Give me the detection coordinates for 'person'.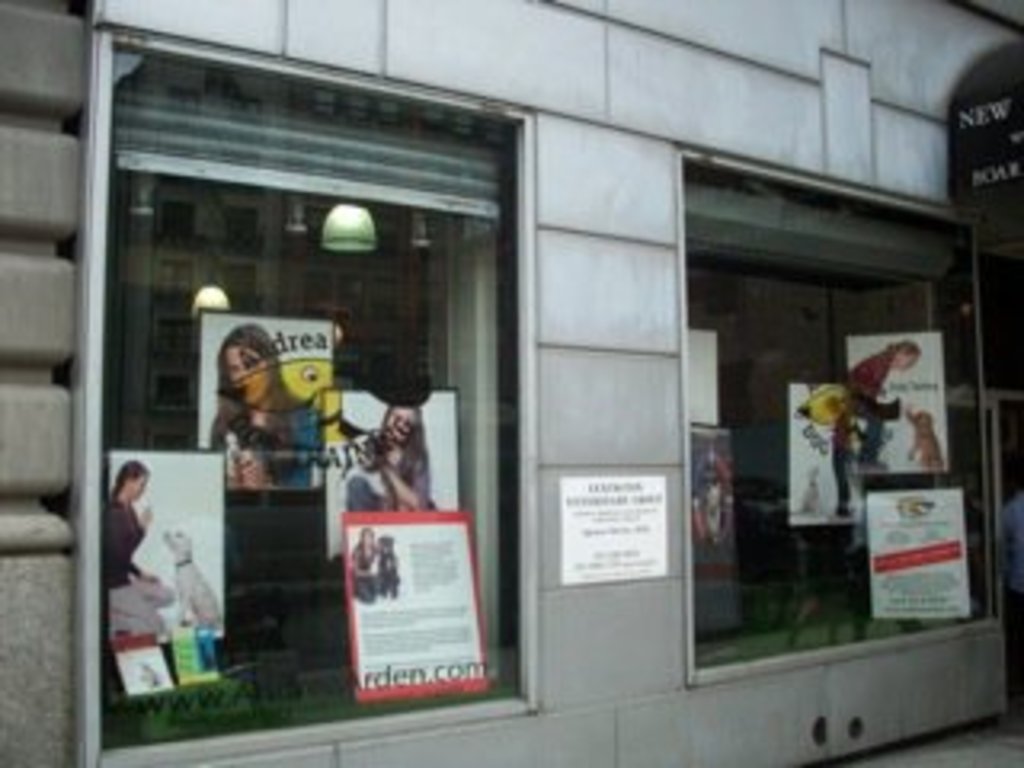
select_region(346, 397, 432, 512).
